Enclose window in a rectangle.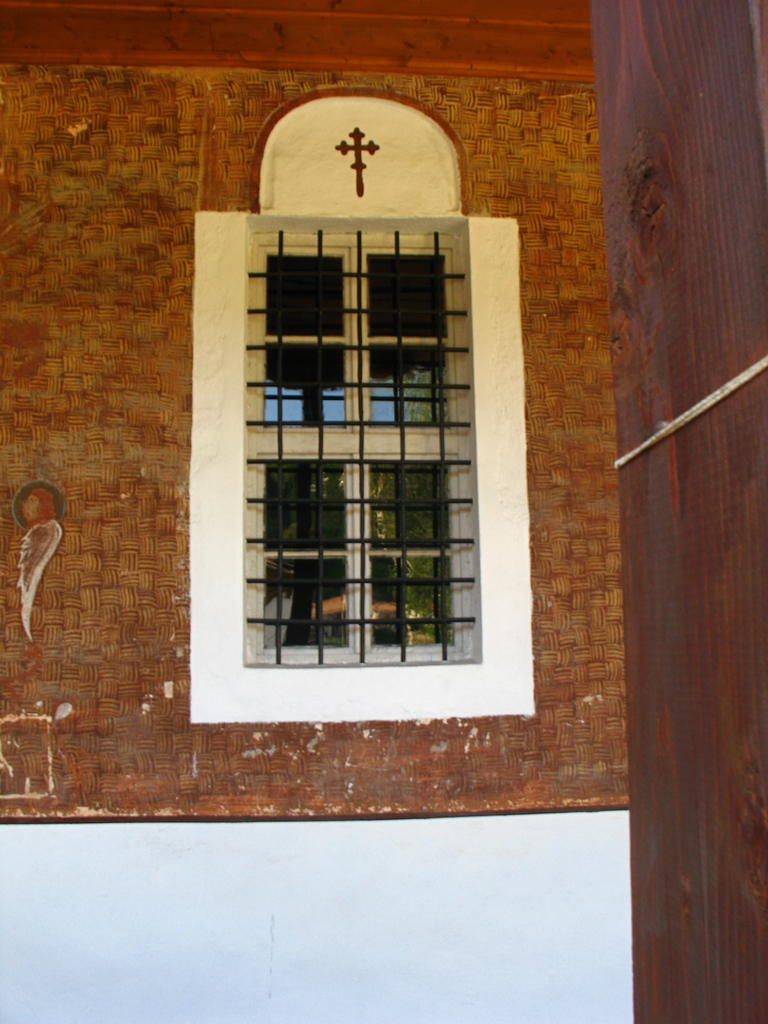
bbox(244, 221, 481, 671).
